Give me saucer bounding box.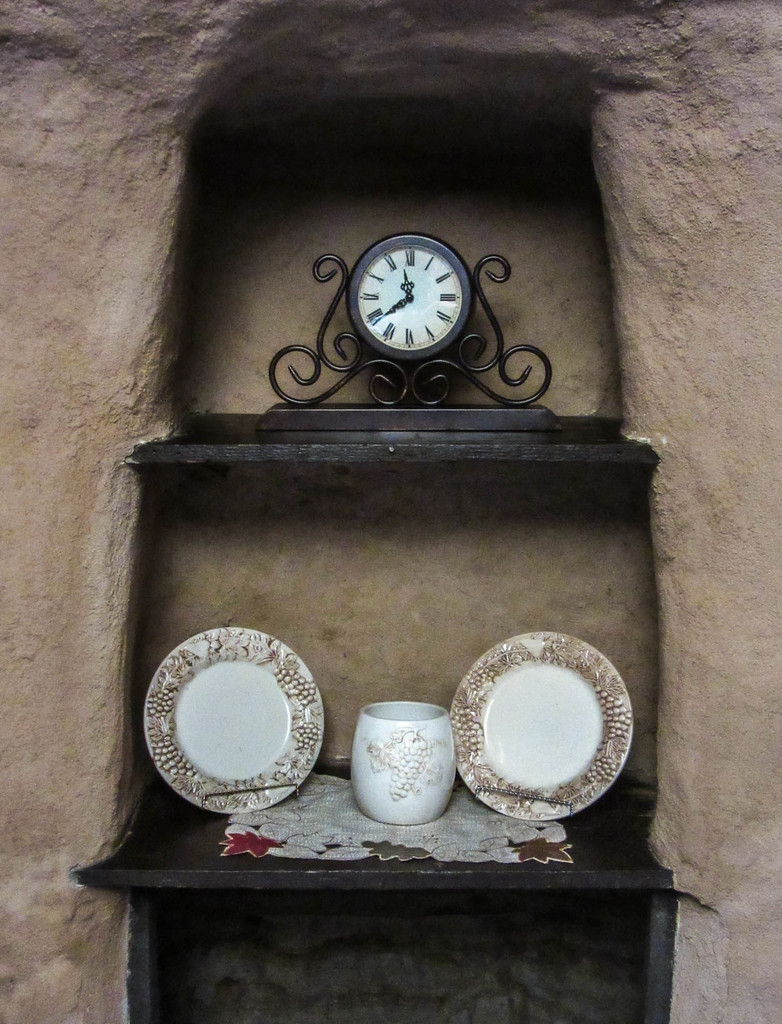
140:624:324:813.
